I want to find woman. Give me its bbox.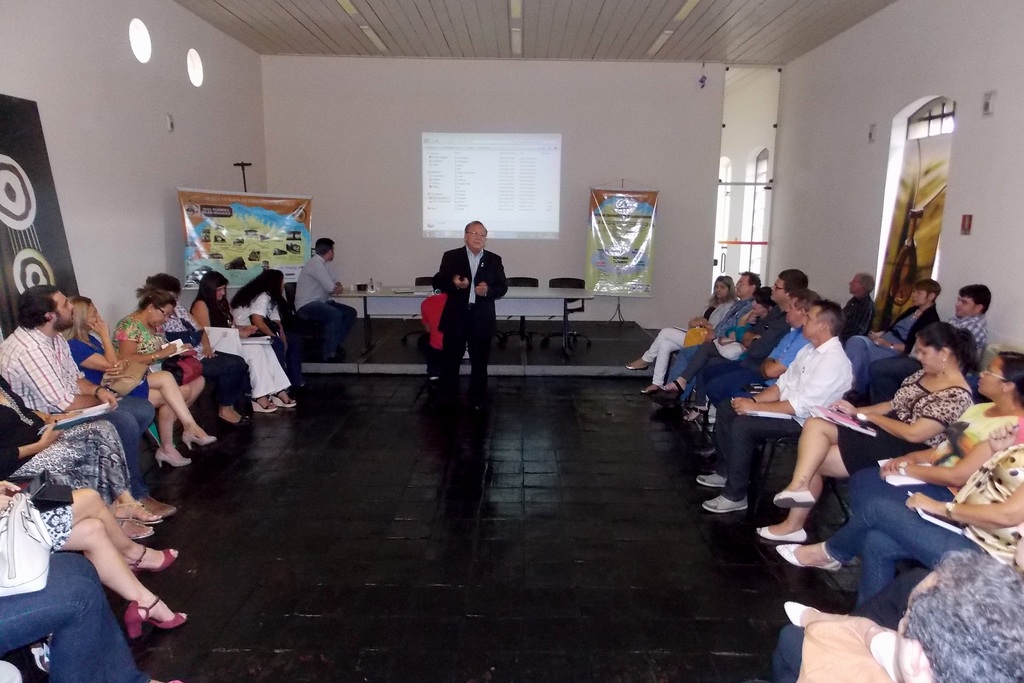
[left=0, top=479, right=184, bottom=641].
